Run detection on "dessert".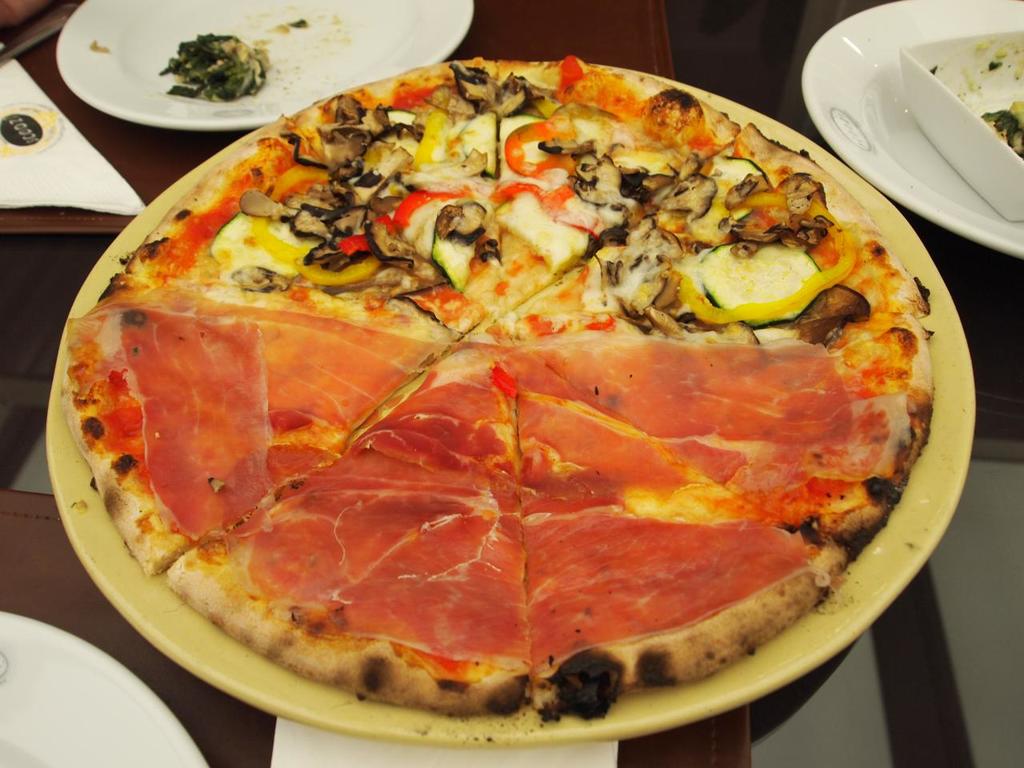
Result: pyautogui.locateOnScreen(72, 62, 940, 710).
